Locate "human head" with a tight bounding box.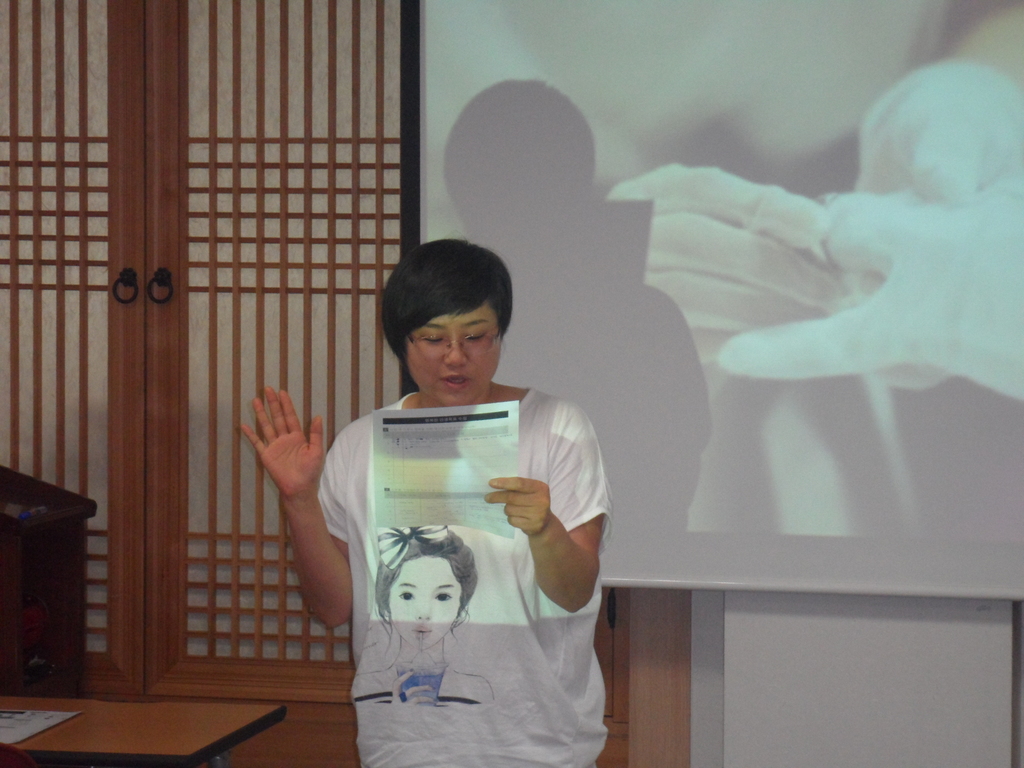
BBox(376, 244, 533, 411).
